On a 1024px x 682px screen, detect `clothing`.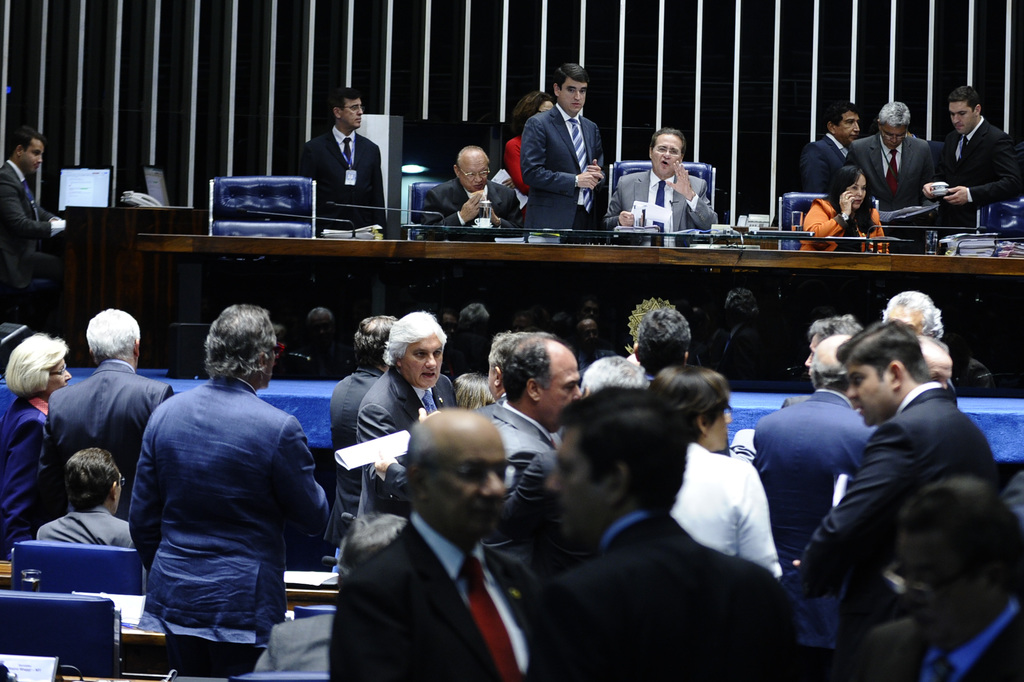
box=[533, 499, 790, 678].
